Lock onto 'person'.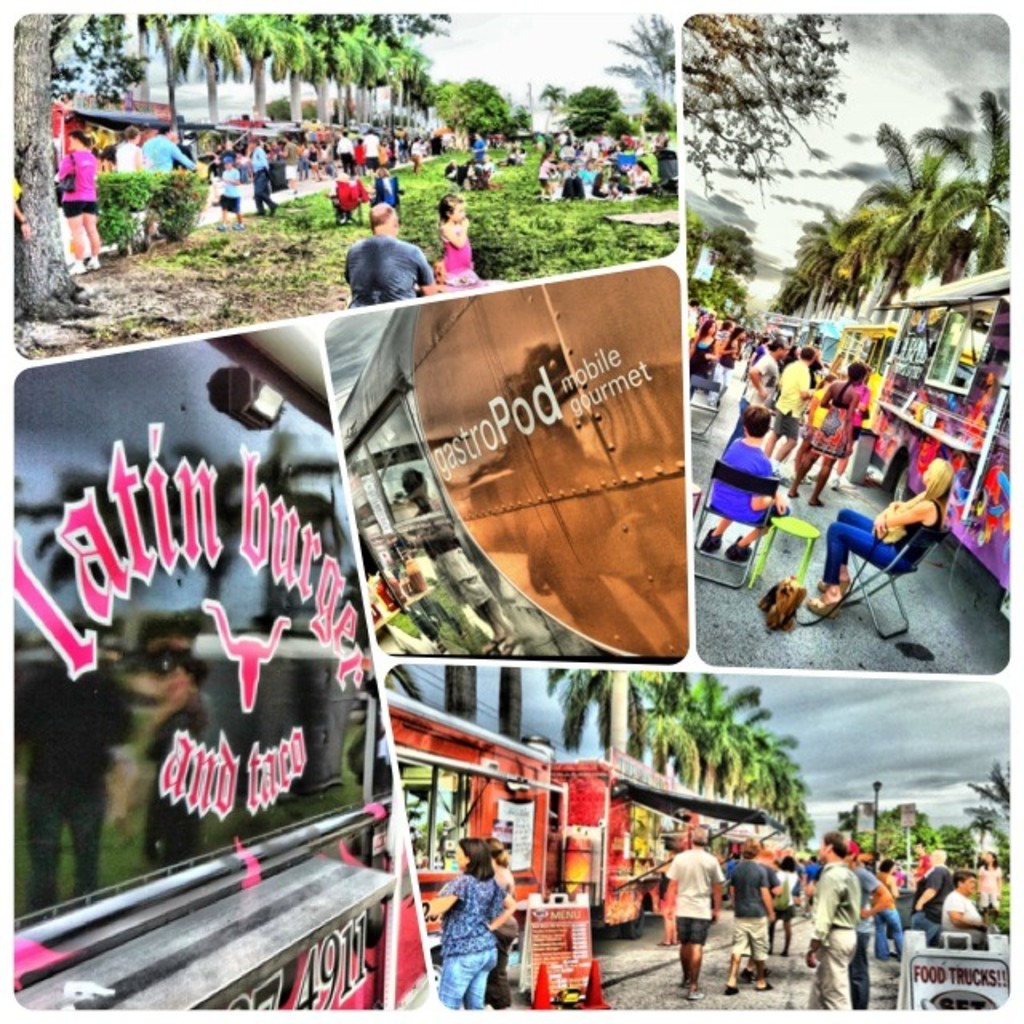
Locked: BBox(722, 837, 784, 992).
